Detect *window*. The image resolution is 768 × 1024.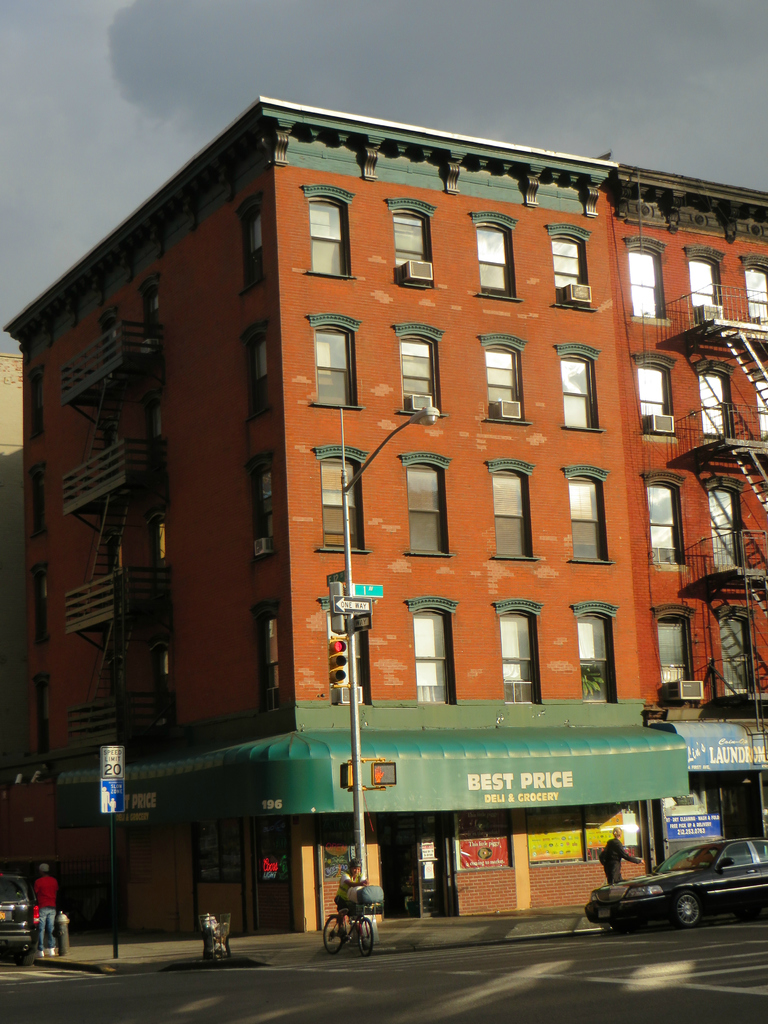
(646, 488, 692, 563).
